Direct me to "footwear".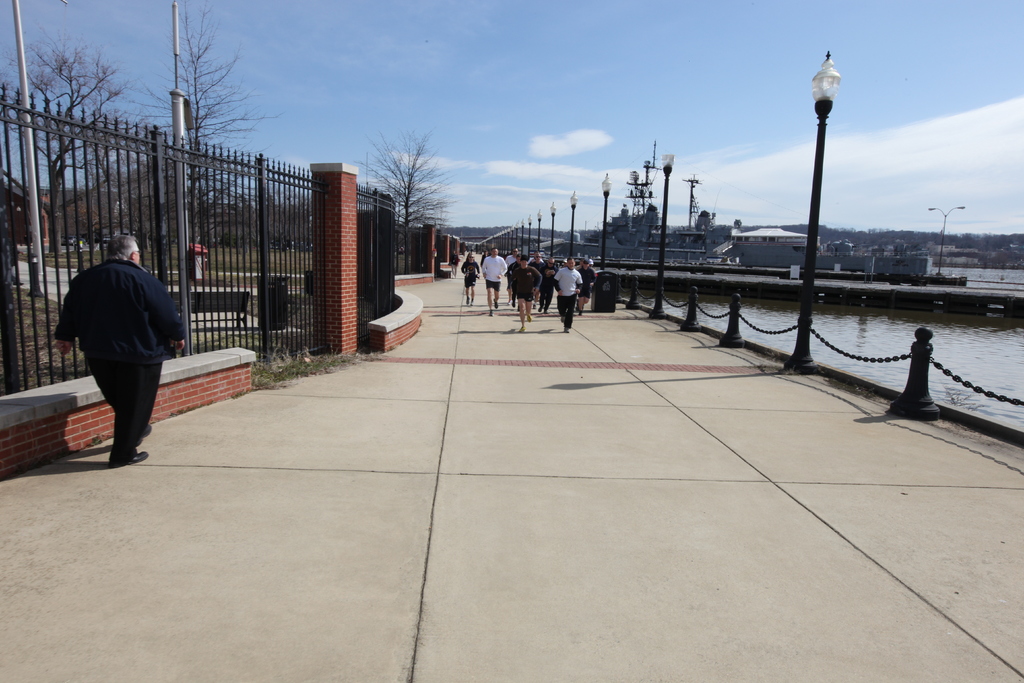
Direction: box=[544, 309, 547, 314].
